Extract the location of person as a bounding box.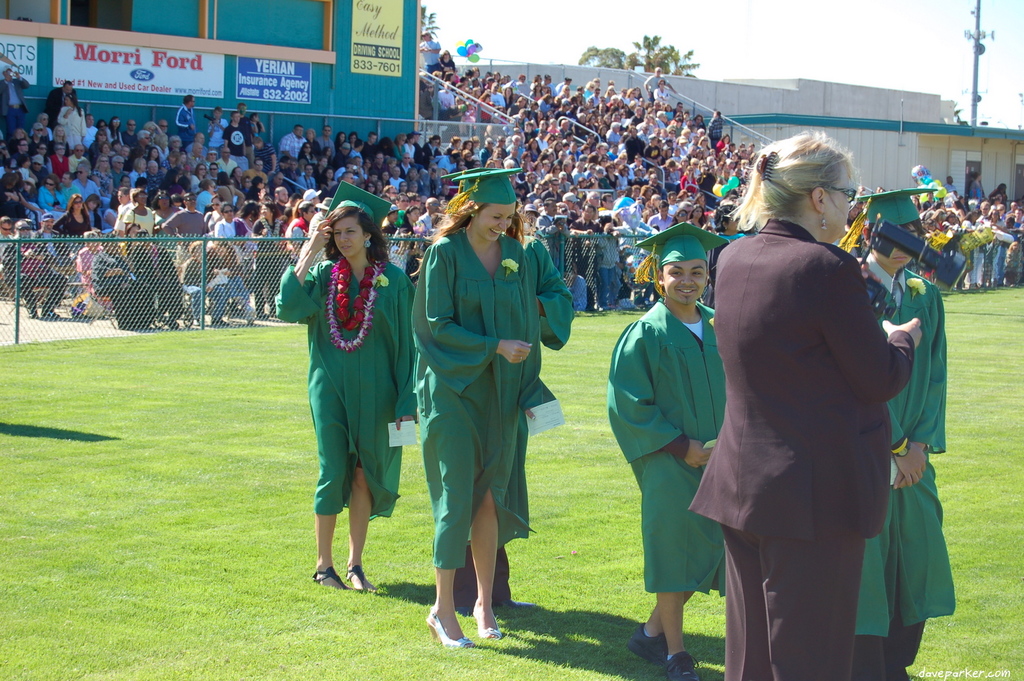
72/230/114/311.
